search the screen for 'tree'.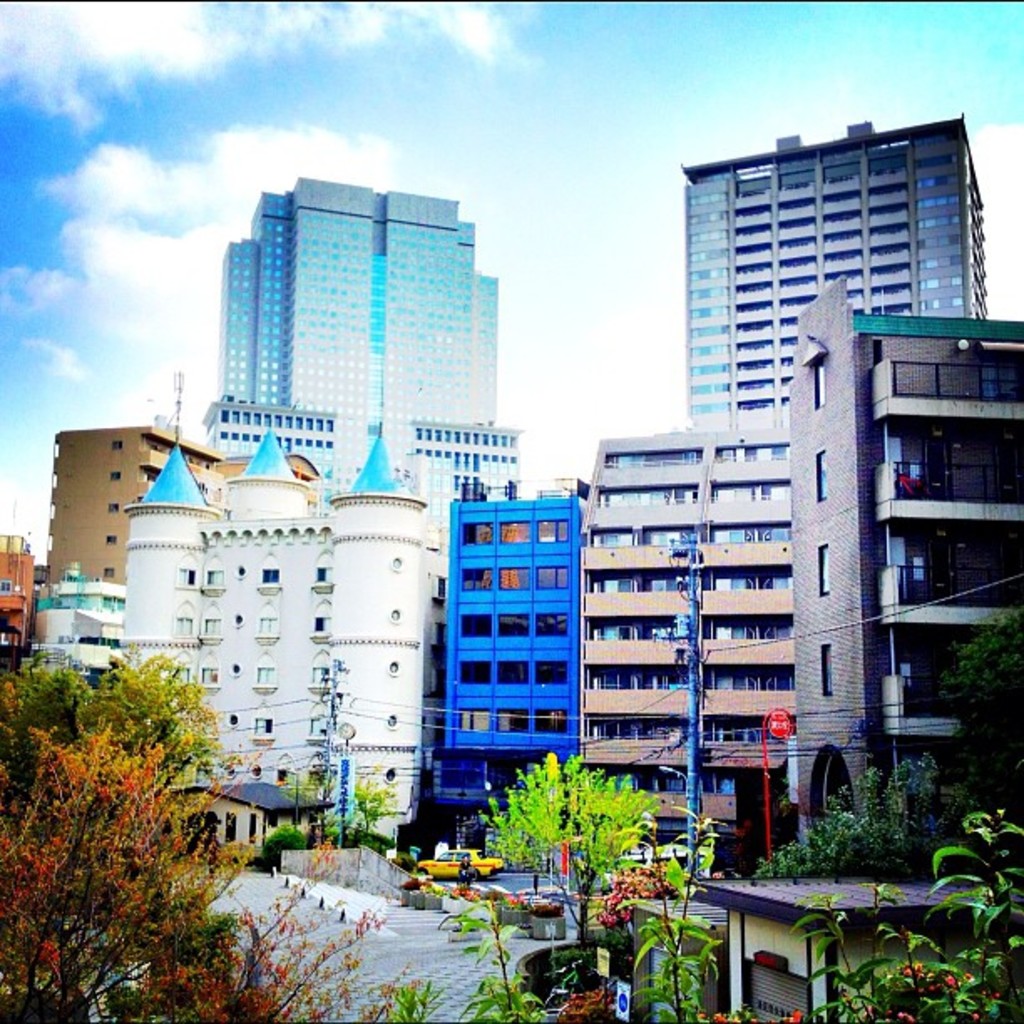
Found at 753/753/975/875.
